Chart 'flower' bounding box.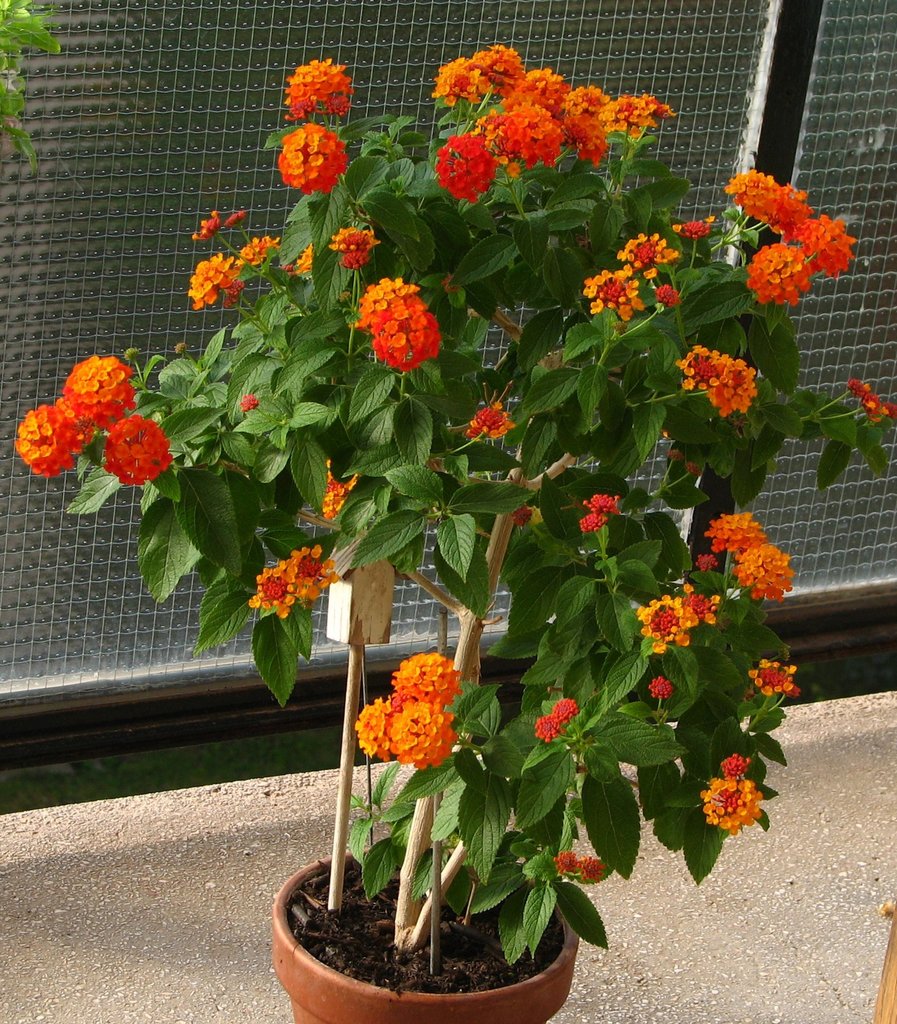
Charted: locate(723, 168, 814, 235).
